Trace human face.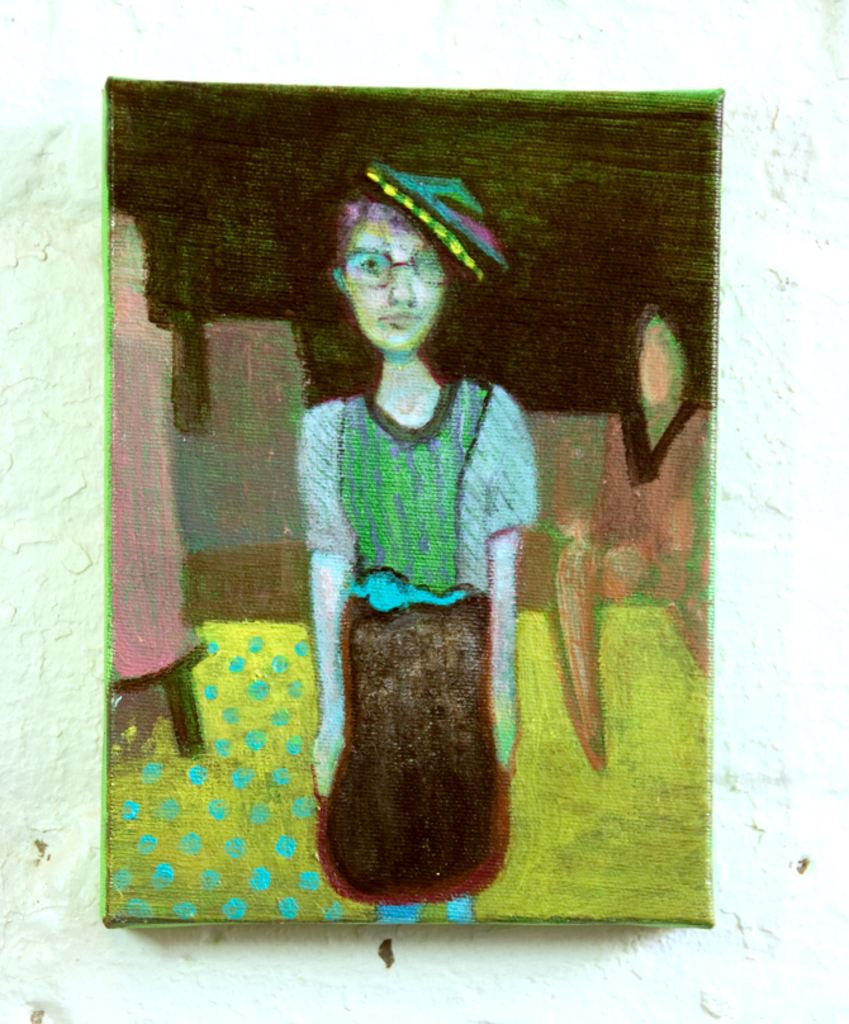
Traced to [x1=333, y1=210, x2=466, y2=352].
